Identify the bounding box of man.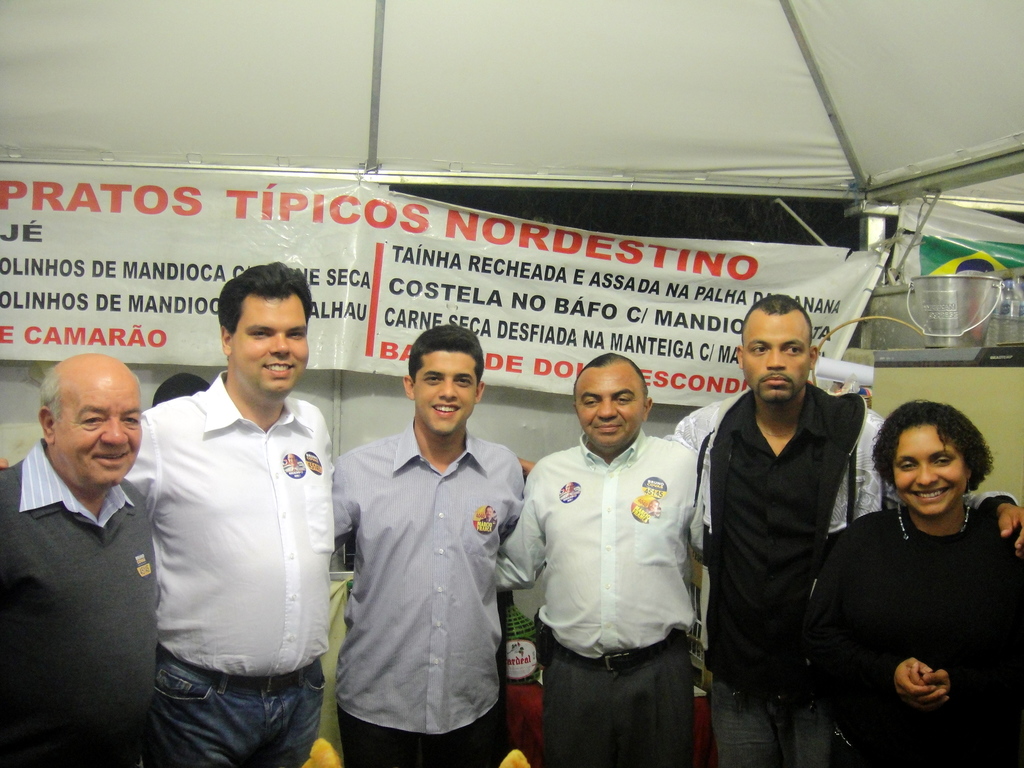
bbox(639, 499, 660, 515).
